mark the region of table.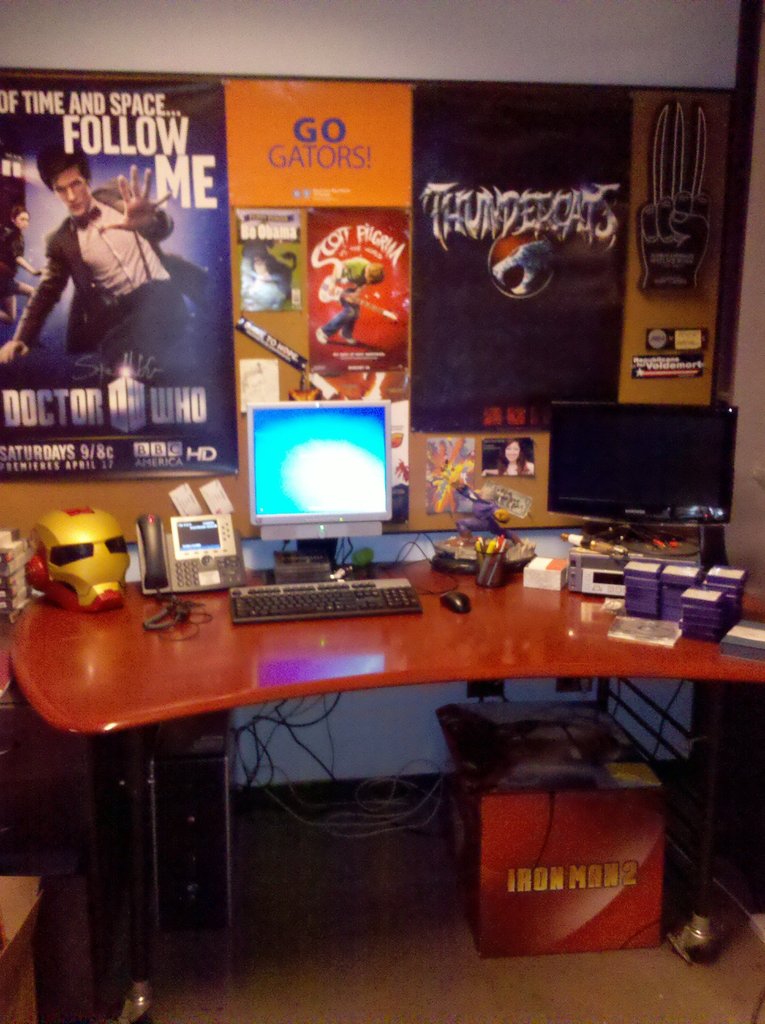
Region: box(0, 497, 764, 1008).
